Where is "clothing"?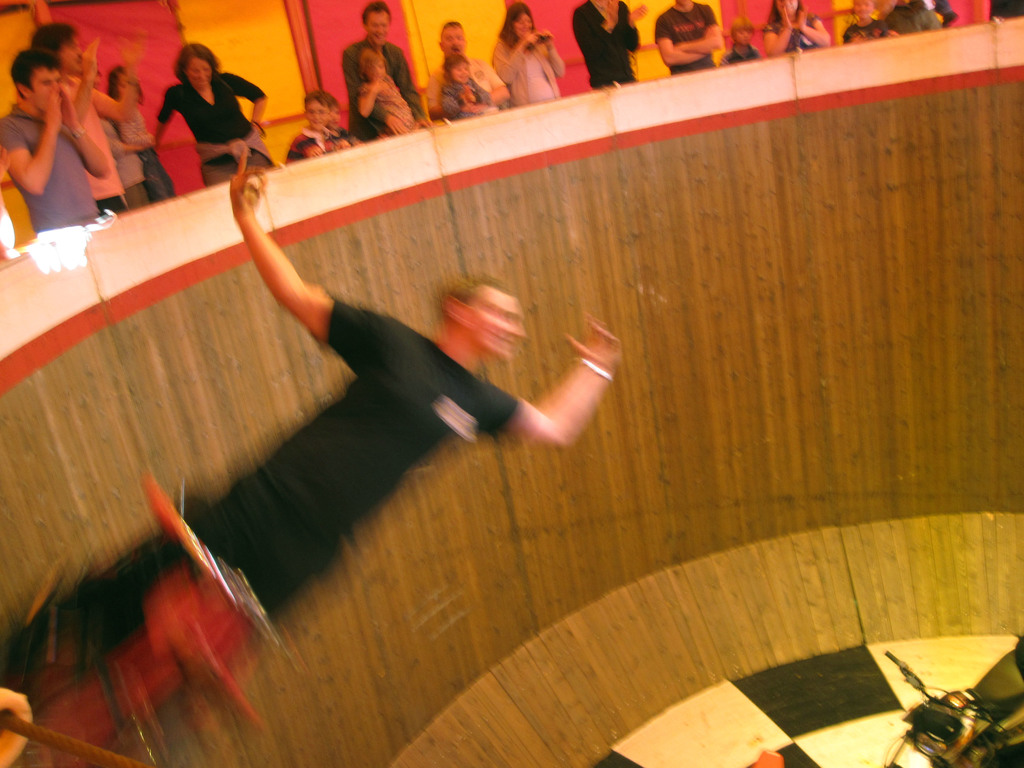
x1=436, y1=77, x2=490, y2=124.
